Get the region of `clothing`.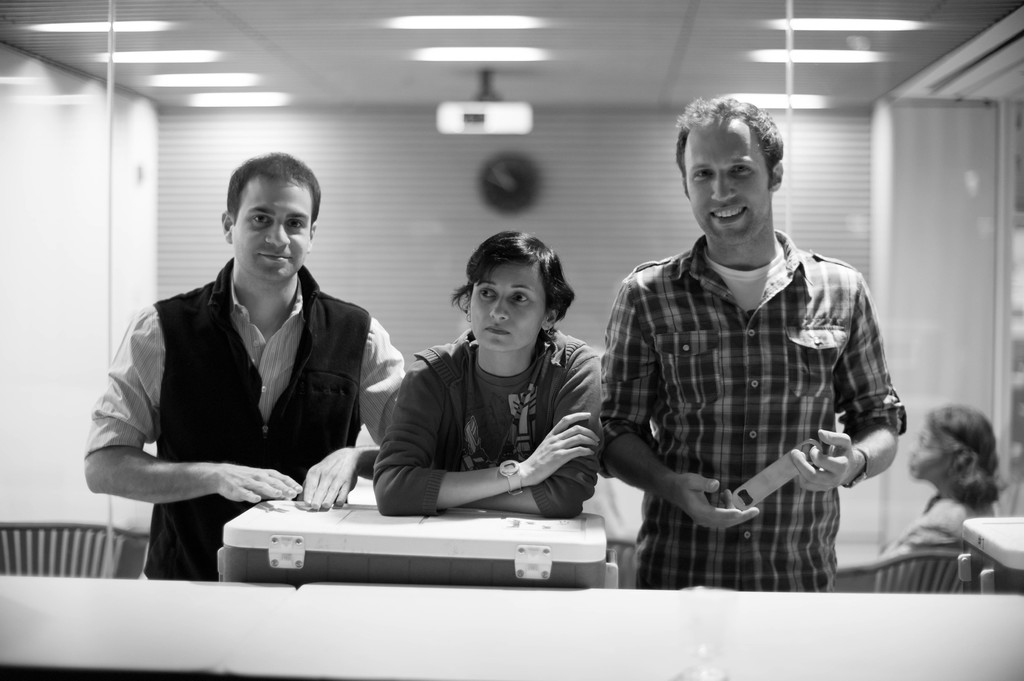
[x1=595, y1=228, x2=908, y2=596].
